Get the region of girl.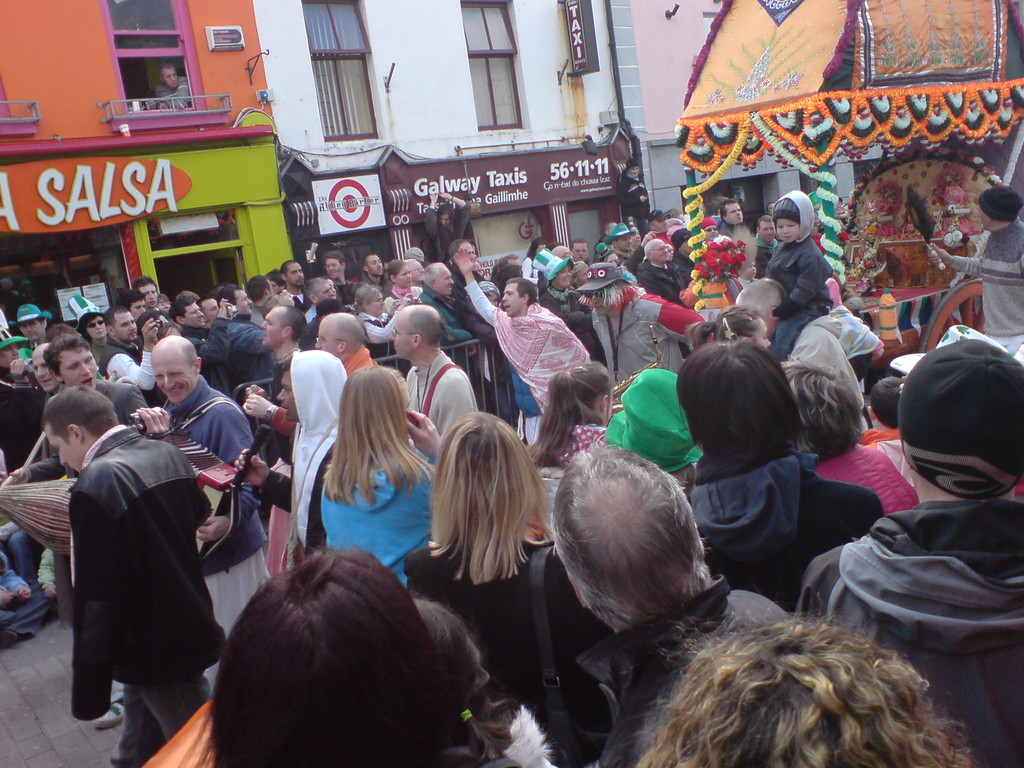
locate(205, 541, 511, 767).
